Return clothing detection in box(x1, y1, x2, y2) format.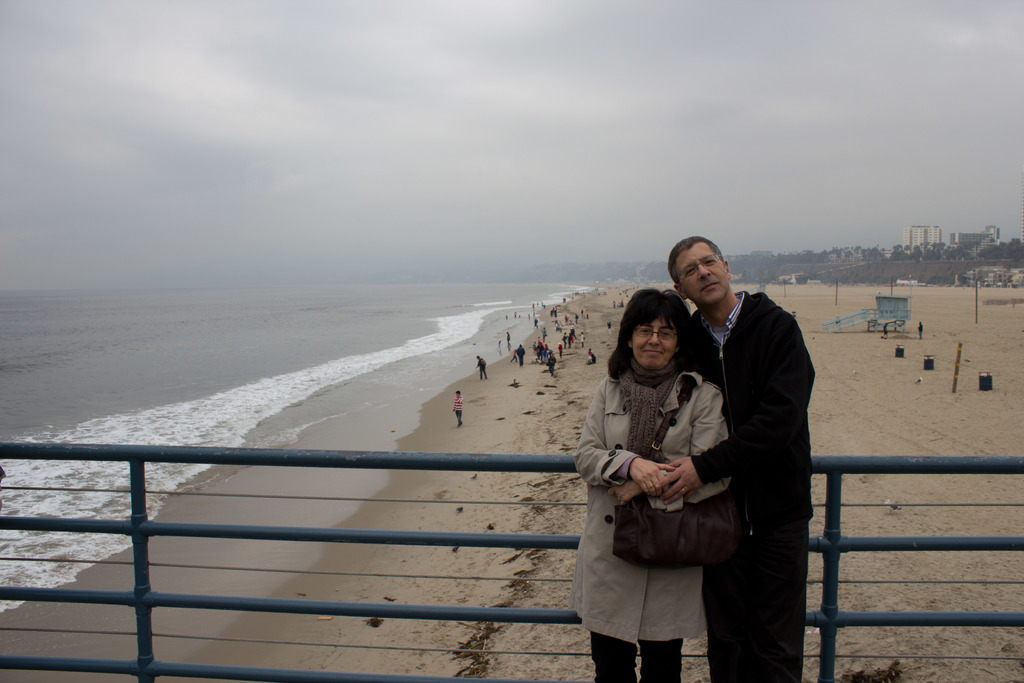
box(680, 289, 812, 682).
